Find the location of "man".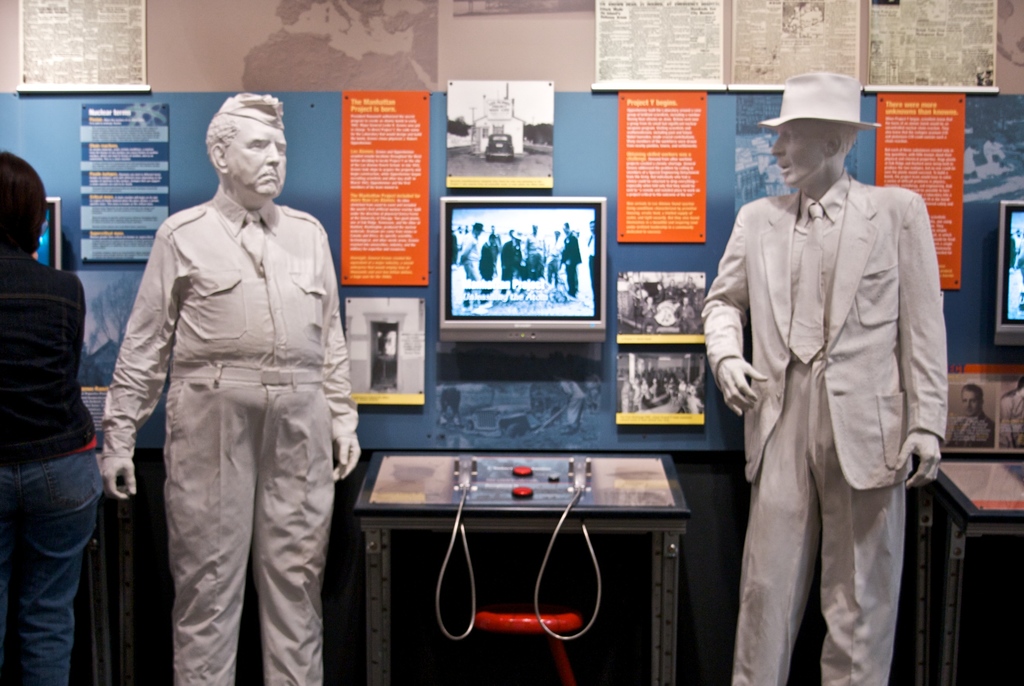
Location: <box>700,65,949,685</box>.
